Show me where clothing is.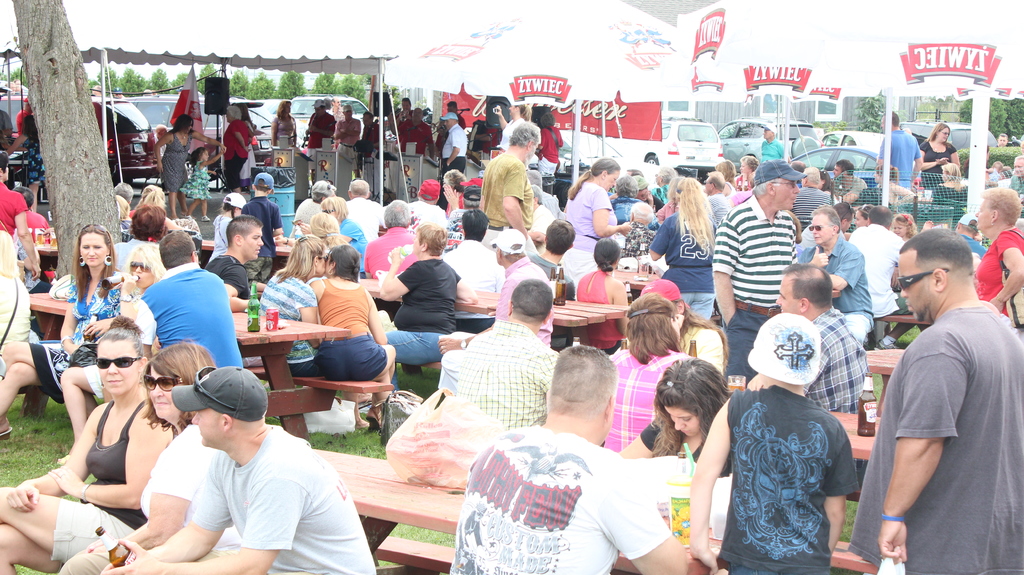
clothing is at detection(844, 287, 1023, 574).
